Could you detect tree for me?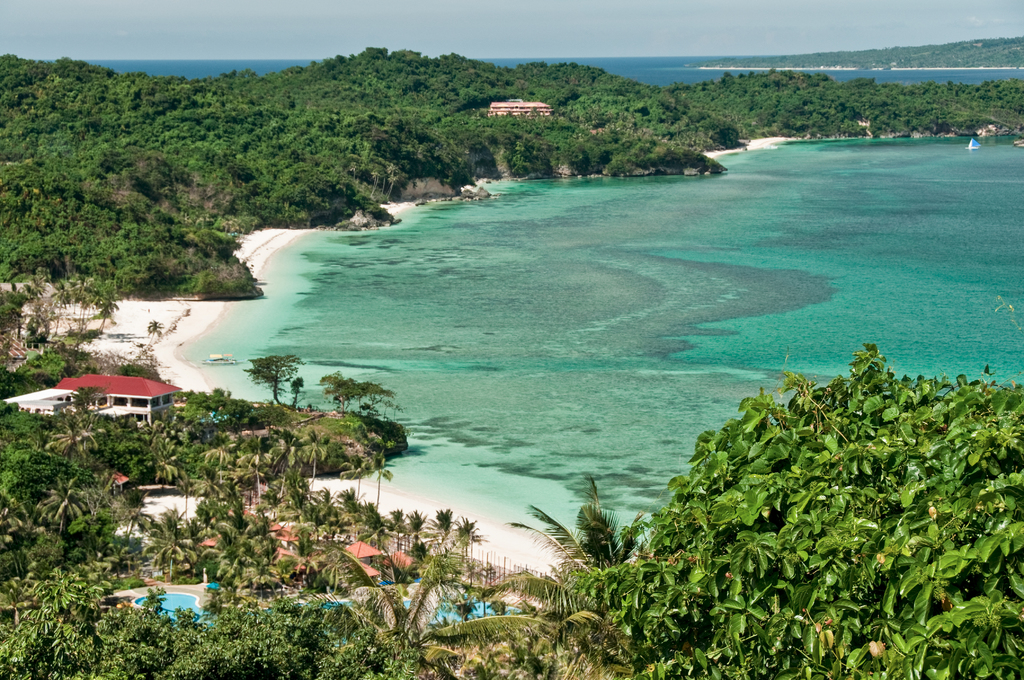
Detection result: {"left": 52, "top": 410, "right": 91, "bottom": 467}.
